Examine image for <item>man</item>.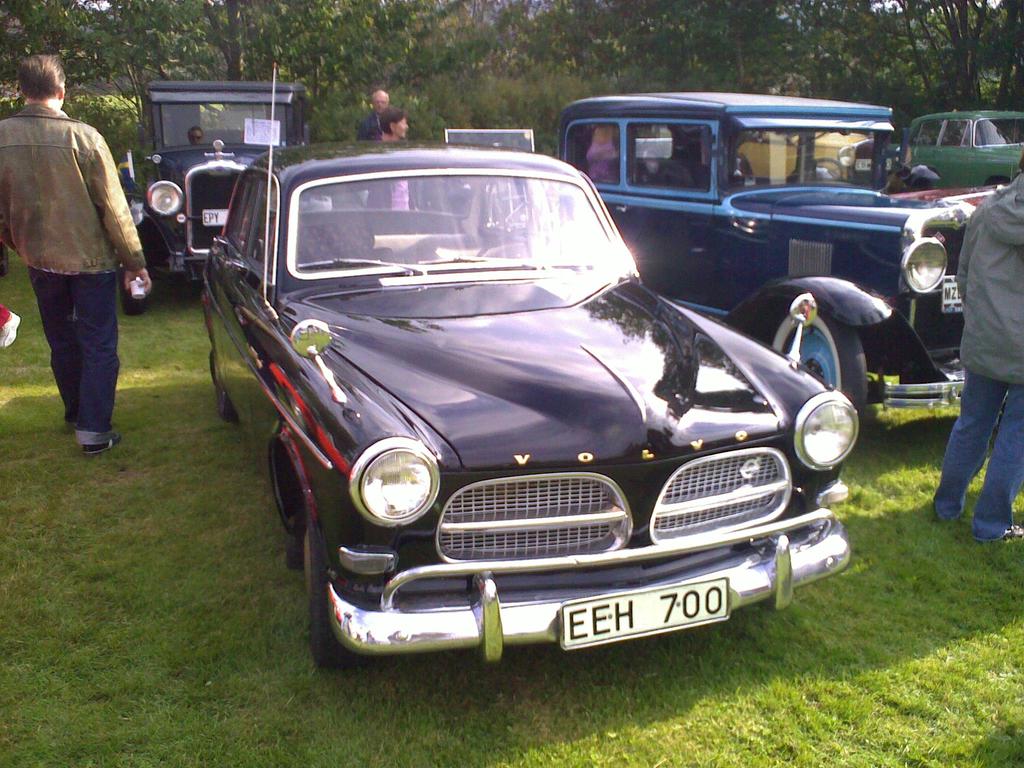
Examination result: detection(187, 125, 204, 146).
